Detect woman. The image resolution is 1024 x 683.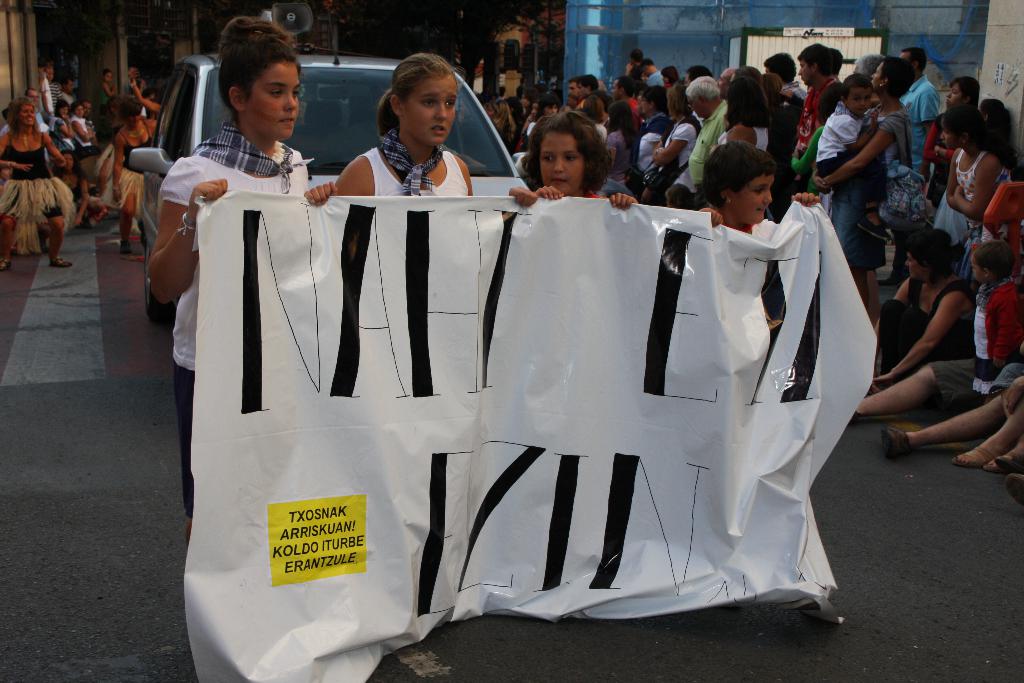
box(95, 99, 163, 264).
